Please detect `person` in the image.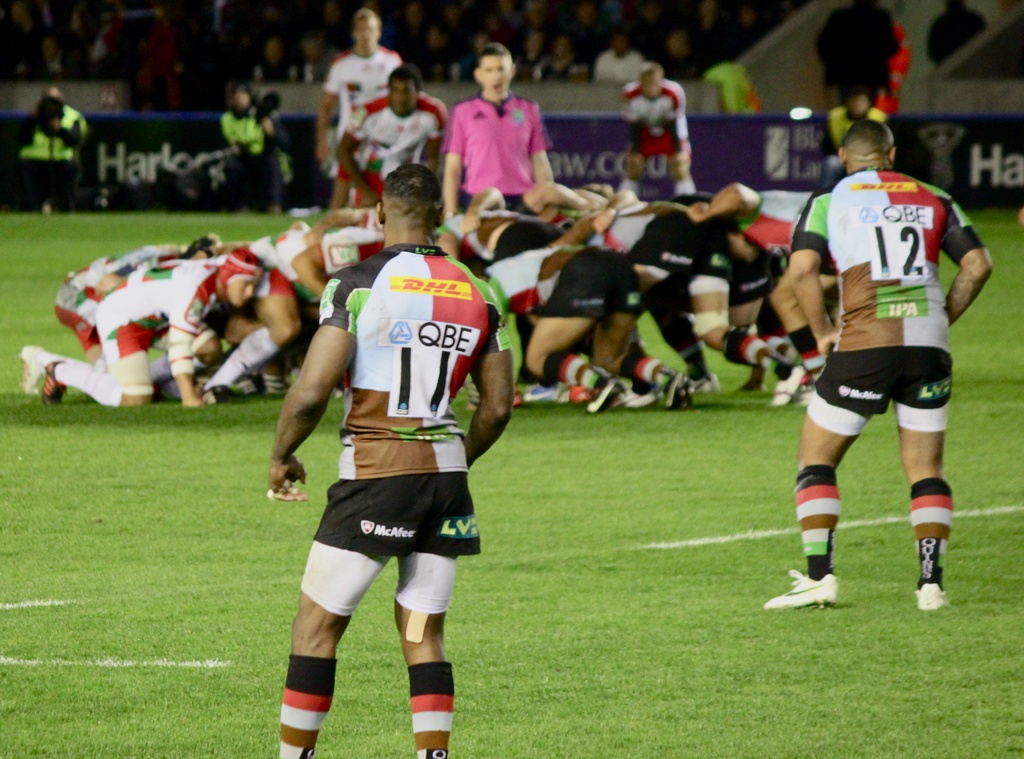
bbox=(14, 84, 92, 218).
